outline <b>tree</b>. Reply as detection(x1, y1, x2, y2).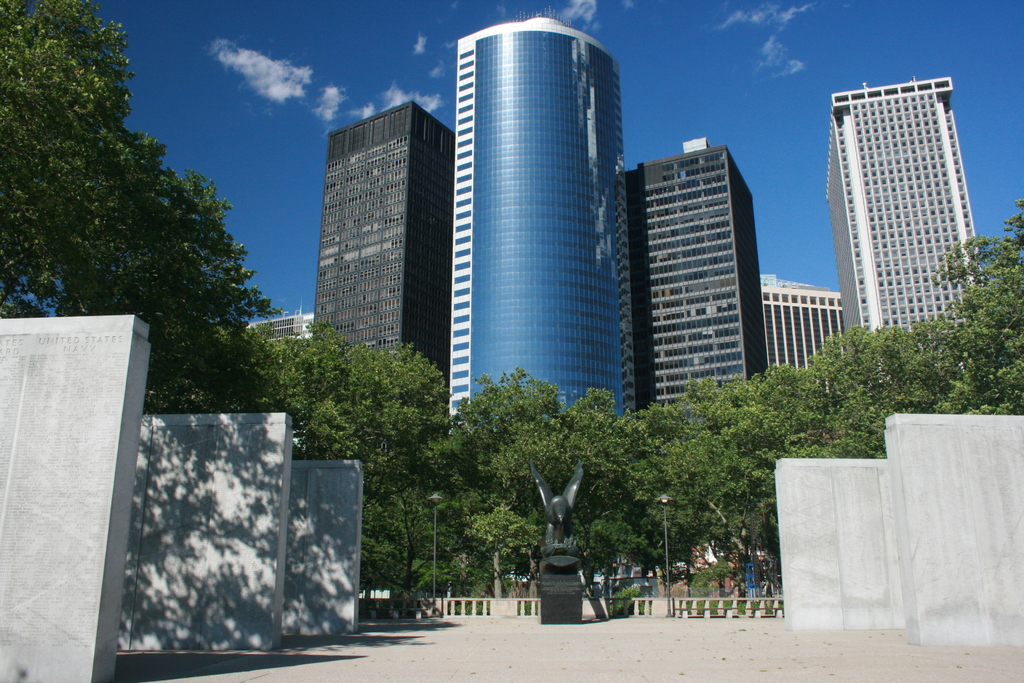
detection(56, 145, 248, 390).
